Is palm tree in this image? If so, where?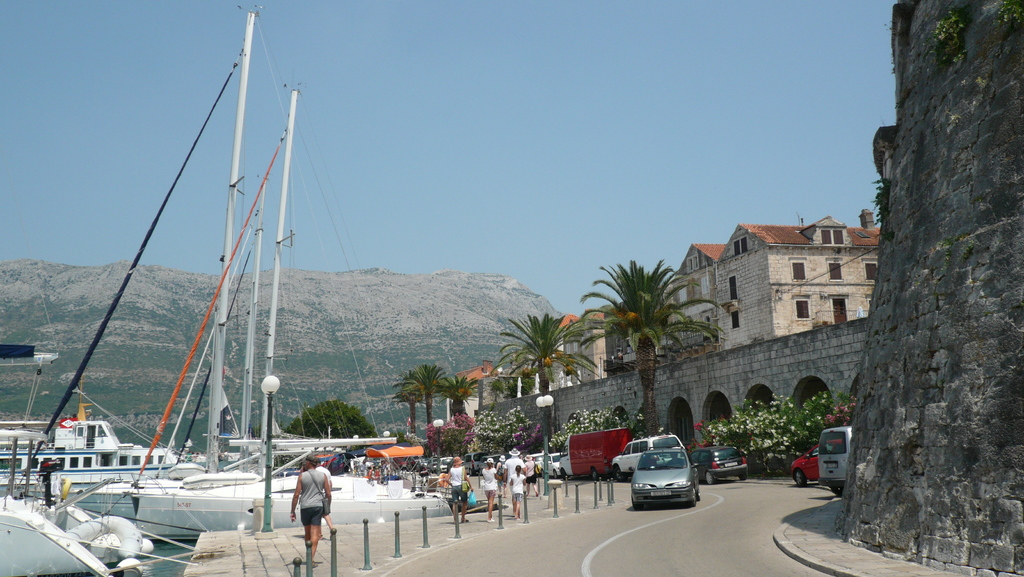
Yes, at rect(596, 259, 696, 423).
